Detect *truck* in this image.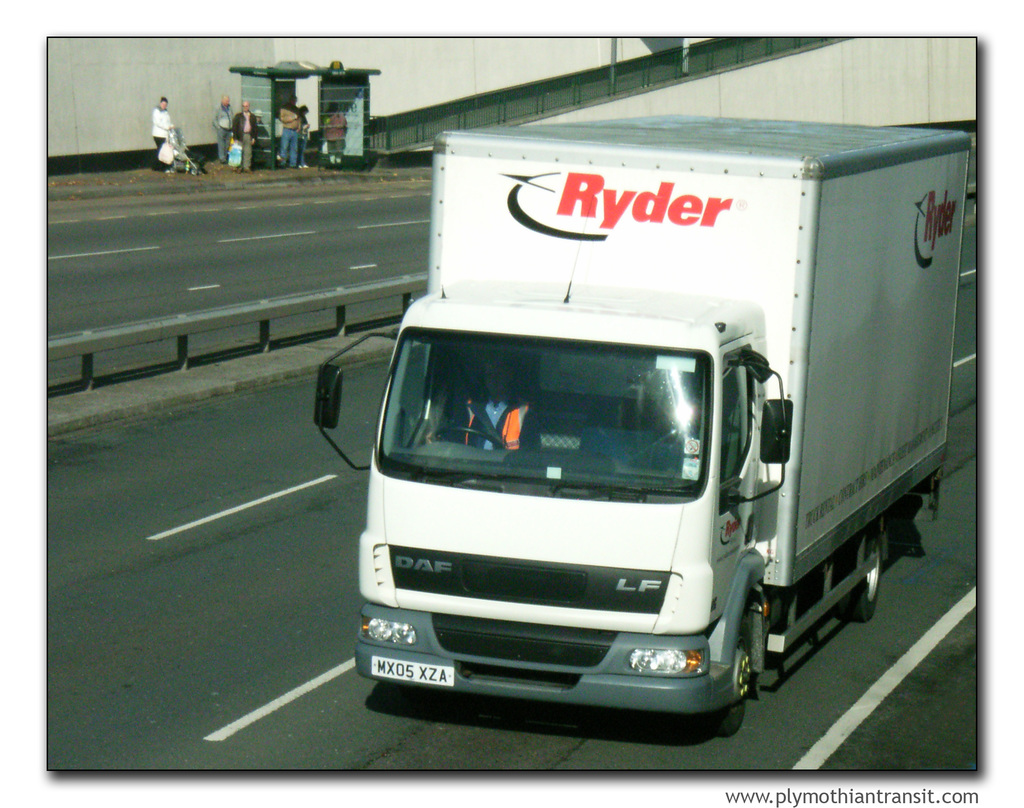
Detection: box(349, 56, 988, 750).
